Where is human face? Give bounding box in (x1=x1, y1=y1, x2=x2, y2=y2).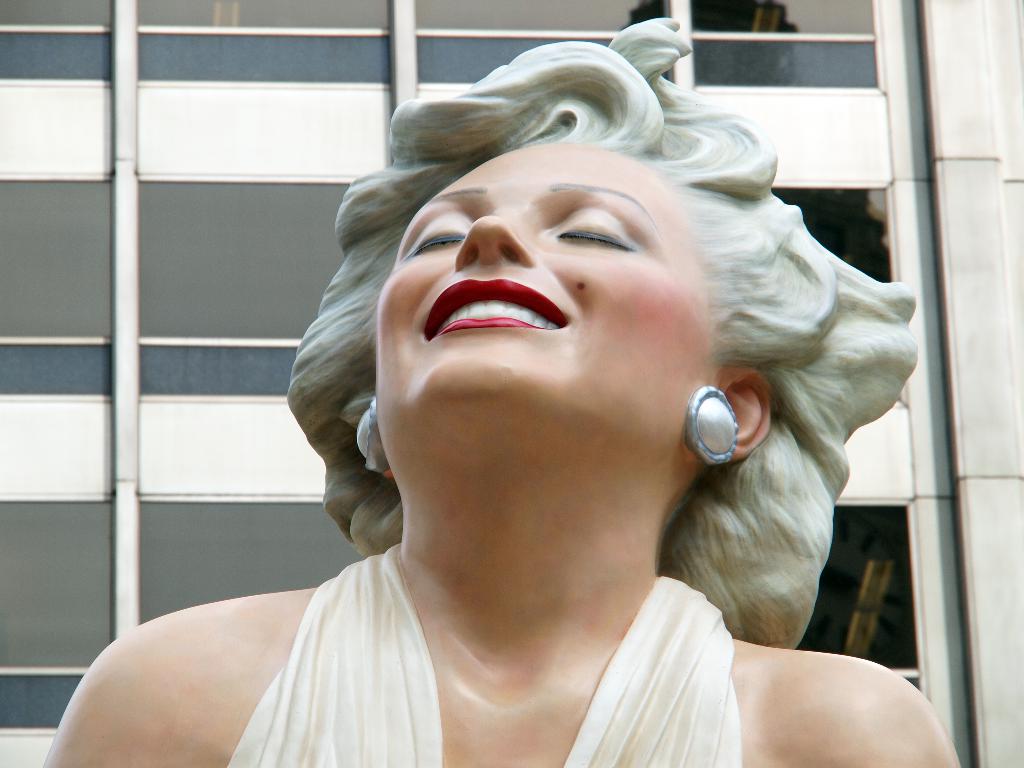
(x1=374, y1=135, x2=714, y2=410).
